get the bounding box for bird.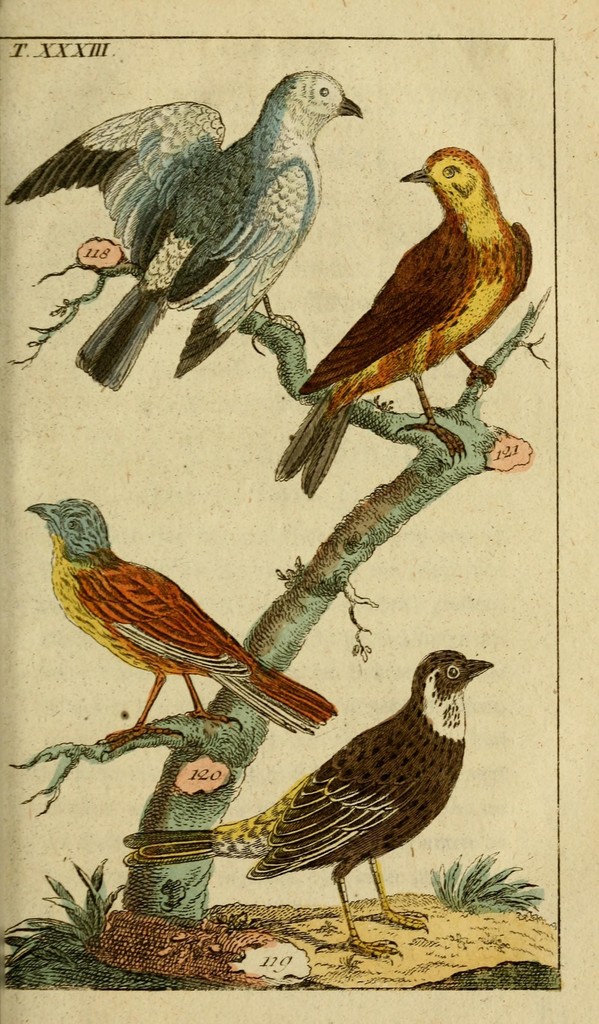
(27,486,344,744).
